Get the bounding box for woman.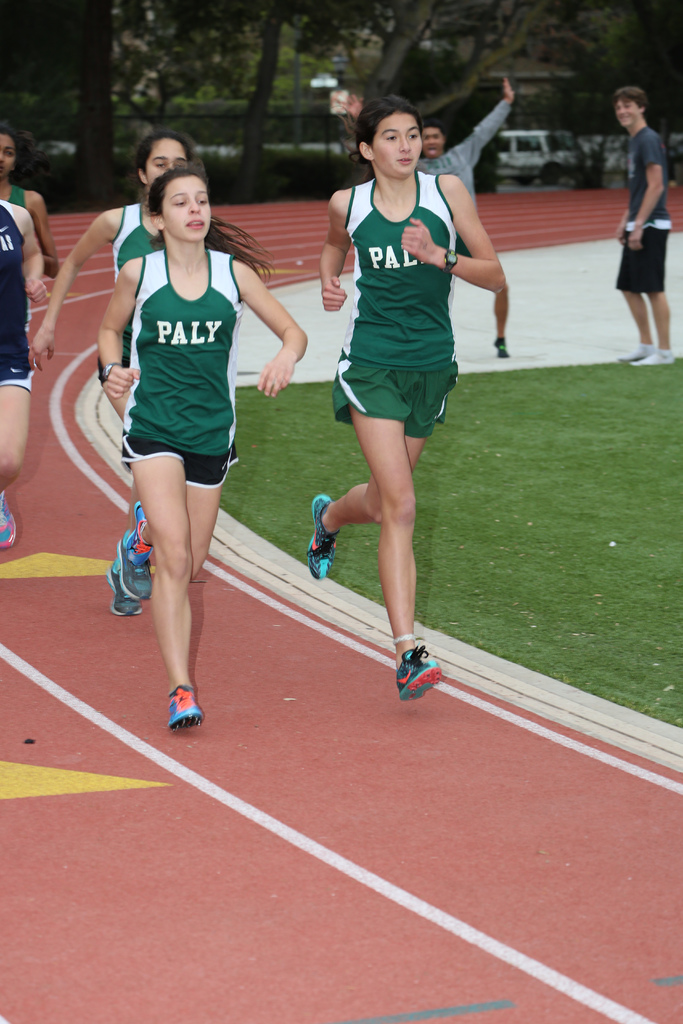
rect(0, 189, 50, 547).
